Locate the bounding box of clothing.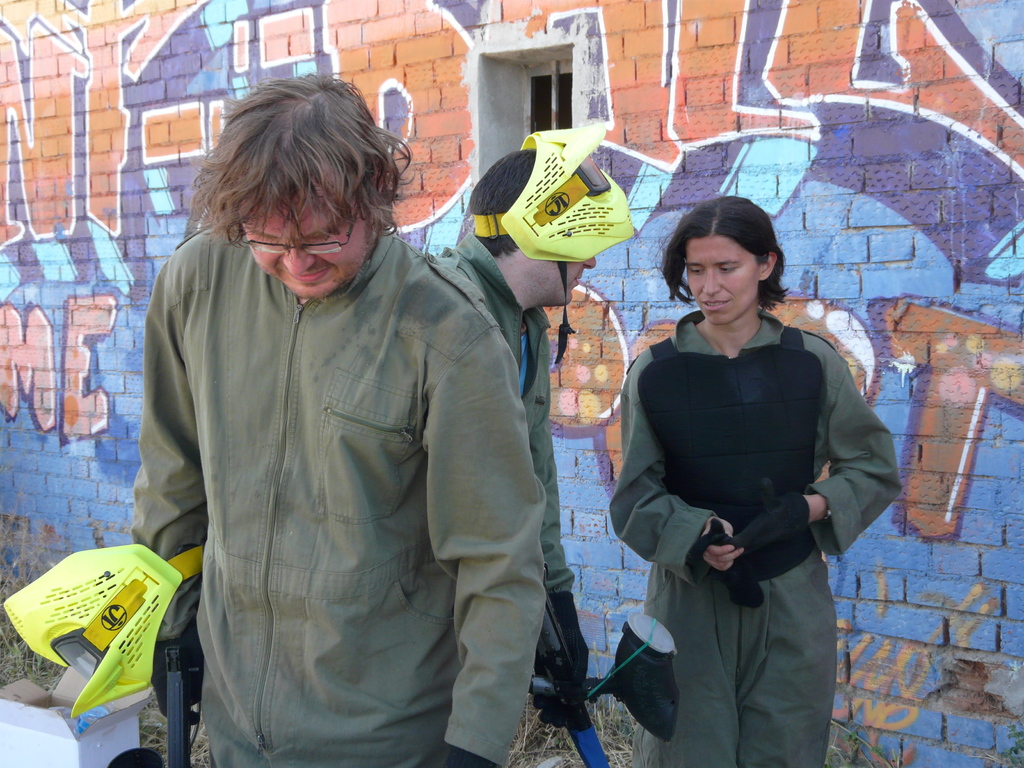
Bounding box: <region>609, 254, 884, 723</region>.
